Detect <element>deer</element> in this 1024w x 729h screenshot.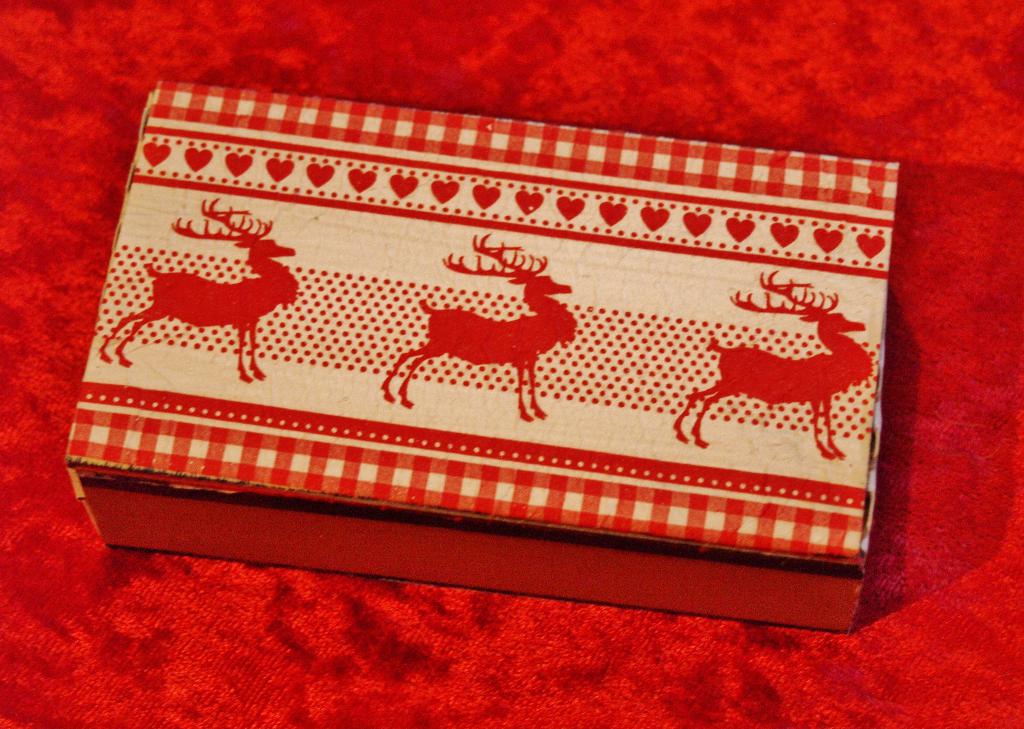
Detection: 673,272,872,463.
